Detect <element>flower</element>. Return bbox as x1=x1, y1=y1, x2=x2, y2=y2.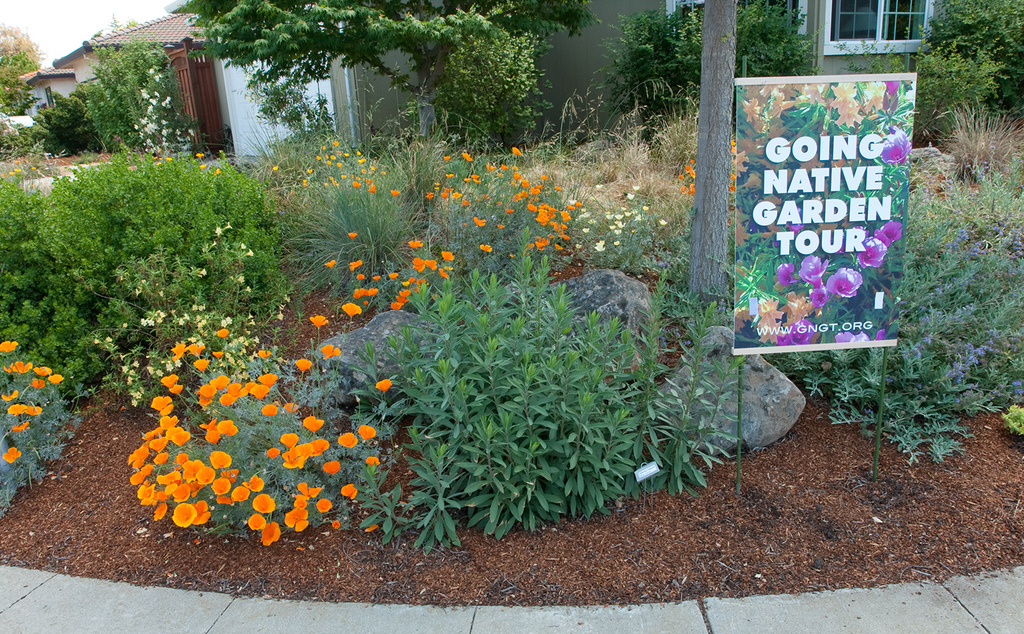
x1=300, y1=314, x2=323, y2=329.
